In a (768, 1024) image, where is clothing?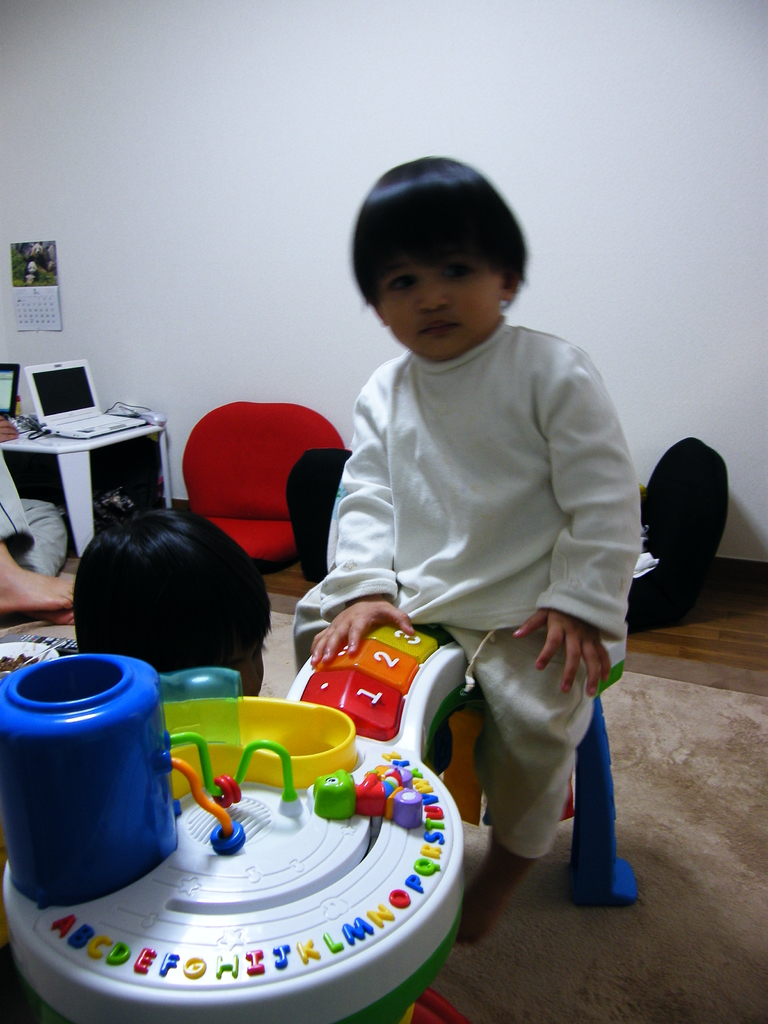
(0, 442, 86, 550).
